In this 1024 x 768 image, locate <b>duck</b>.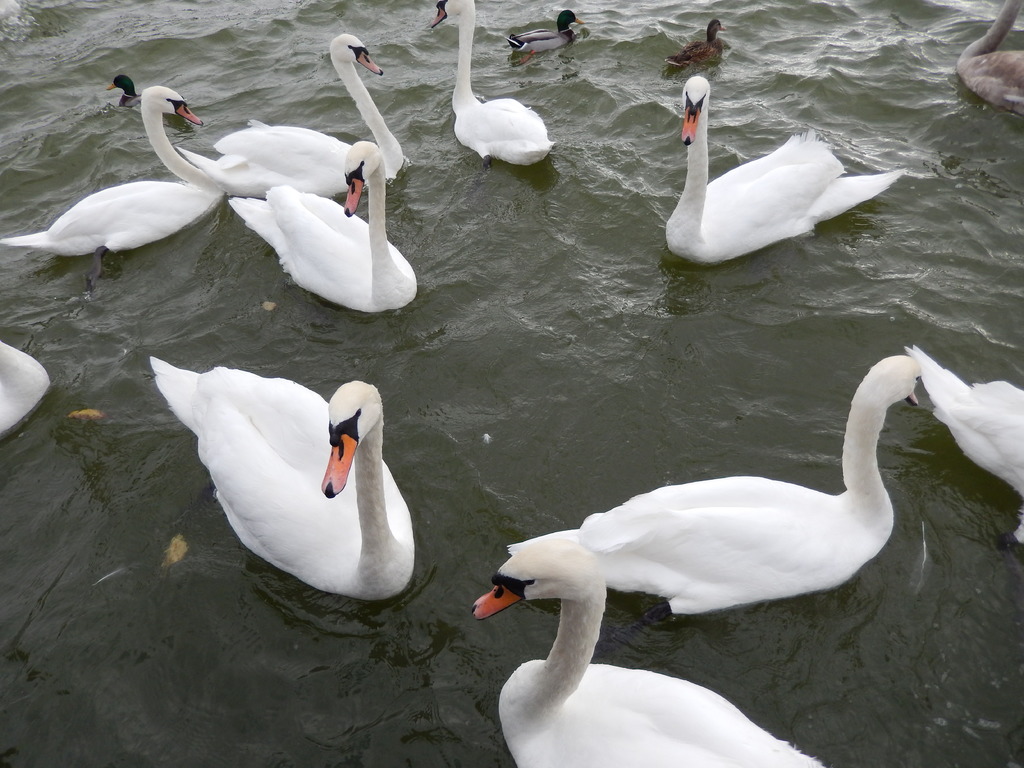
Bounding box: bbox=(668, 77, 893, 283).
